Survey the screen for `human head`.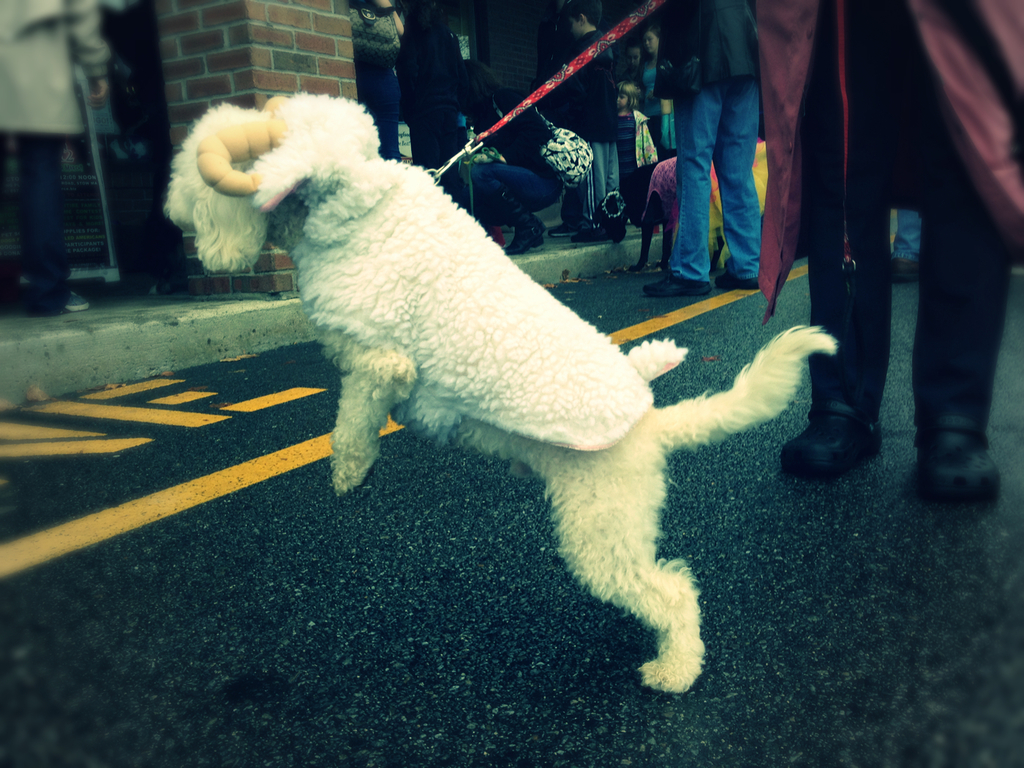
Survey found: (407, 0, 443, 39).
